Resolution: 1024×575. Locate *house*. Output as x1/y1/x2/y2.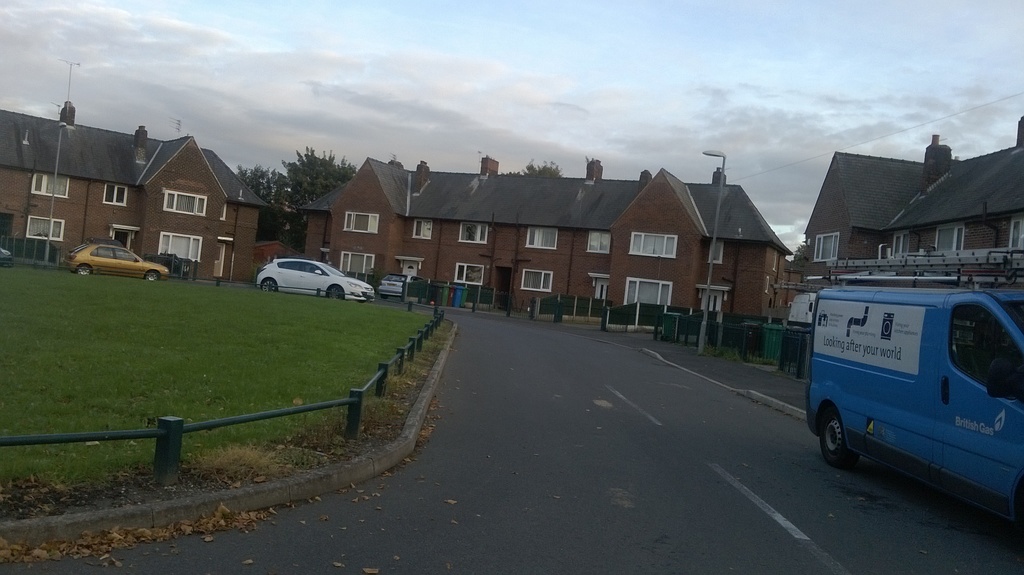
252/234/298/280.
